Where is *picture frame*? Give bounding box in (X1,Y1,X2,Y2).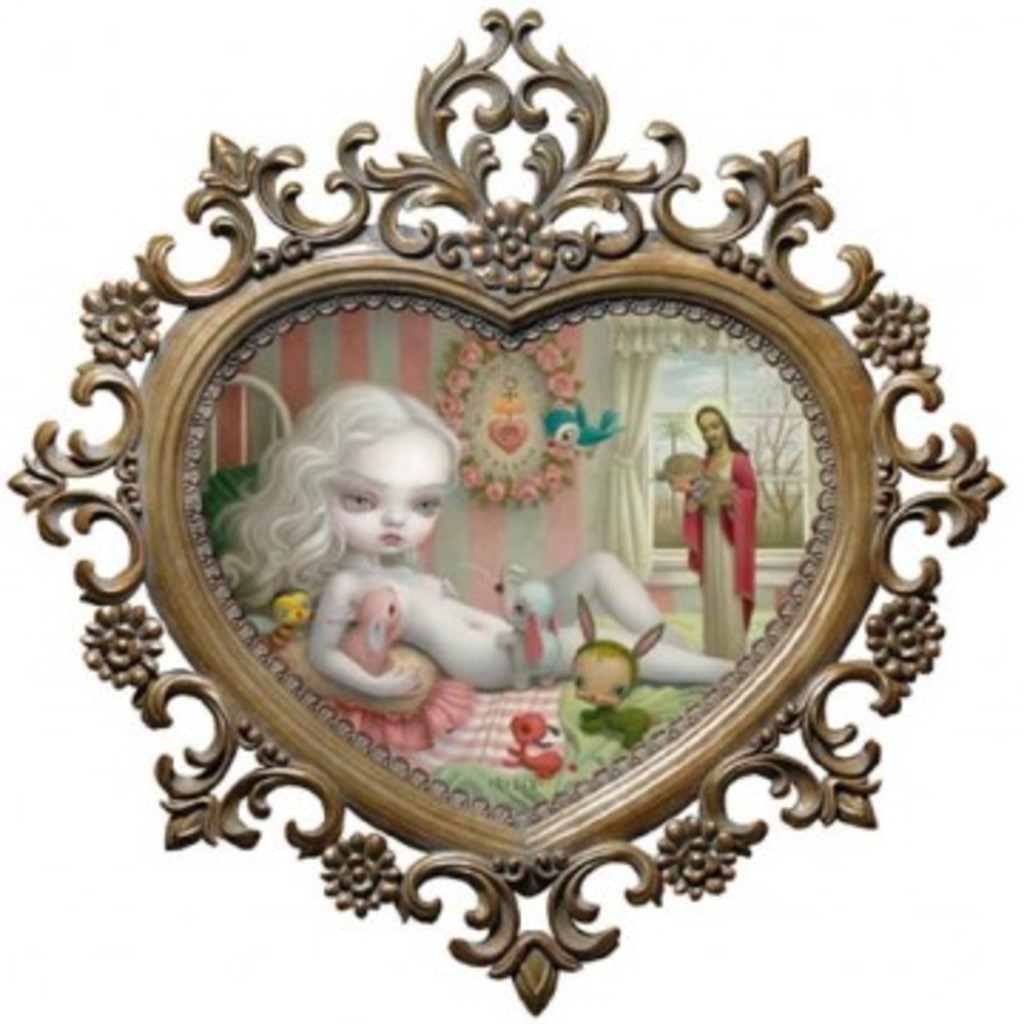
(0,6,1007,1018).
